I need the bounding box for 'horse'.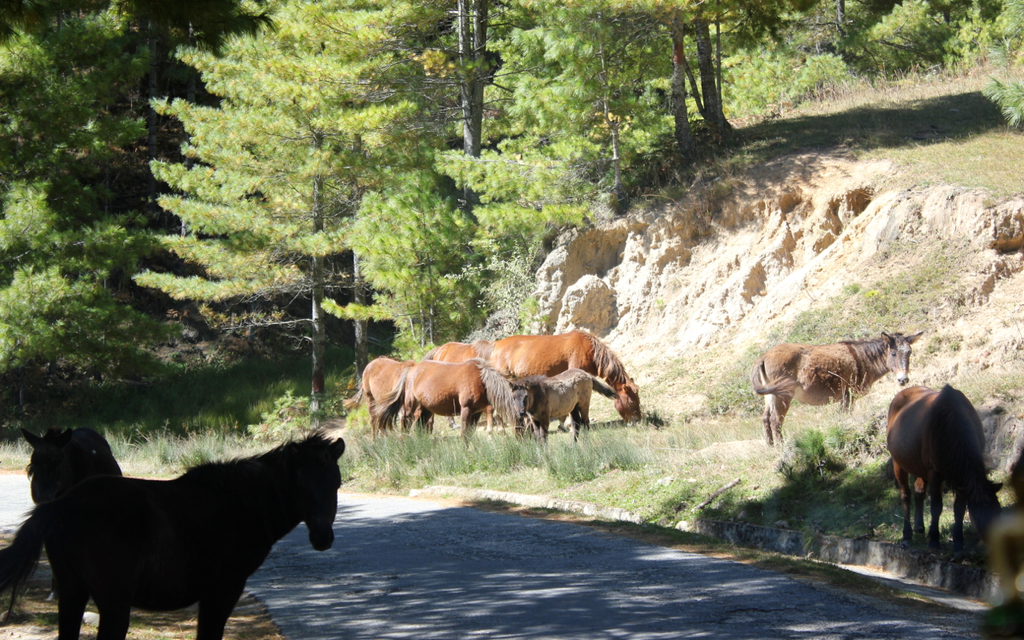
Here it is: left=15, top=415, right=126, bottom=602.
